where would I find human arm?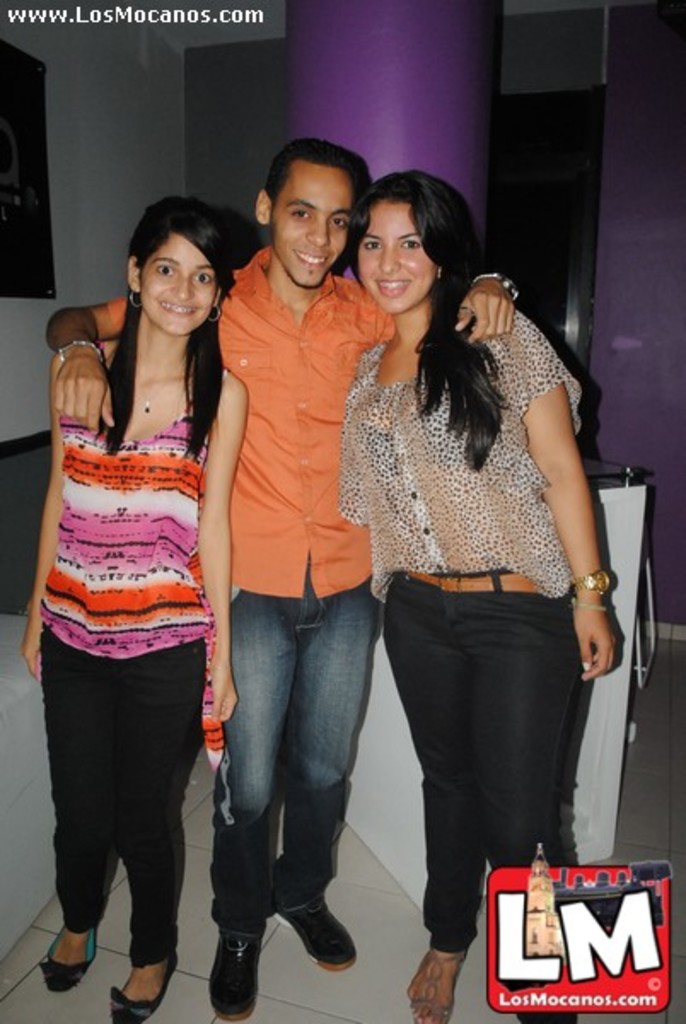
At bbox=[38, 294, 125, 423].
